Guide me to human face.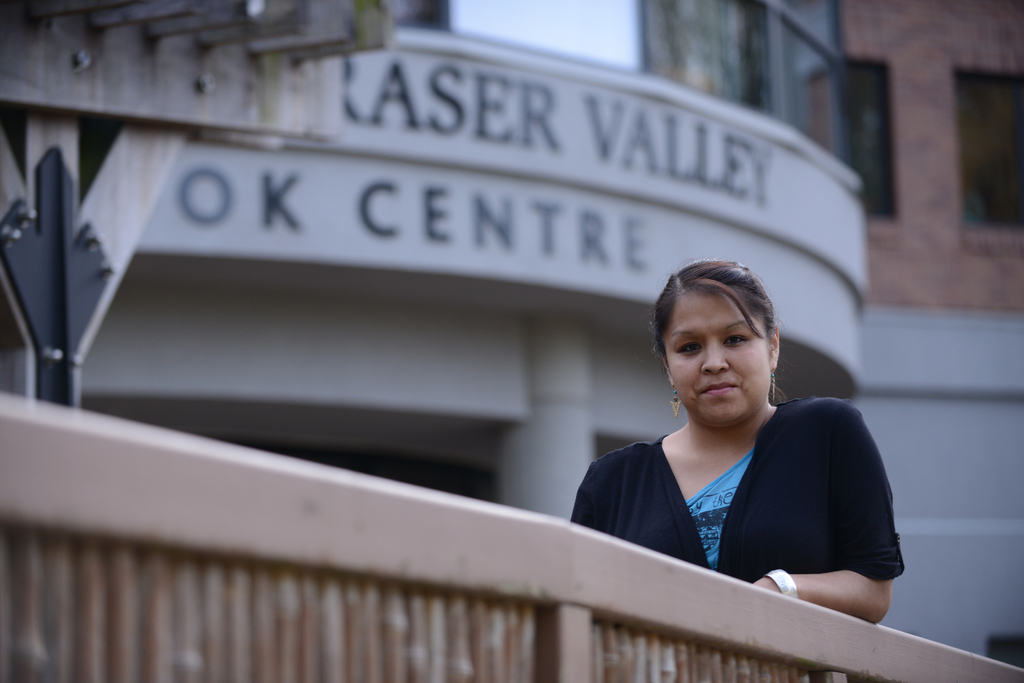
Guidance: [x1=671, y1=291, x2=781, y2=427].
